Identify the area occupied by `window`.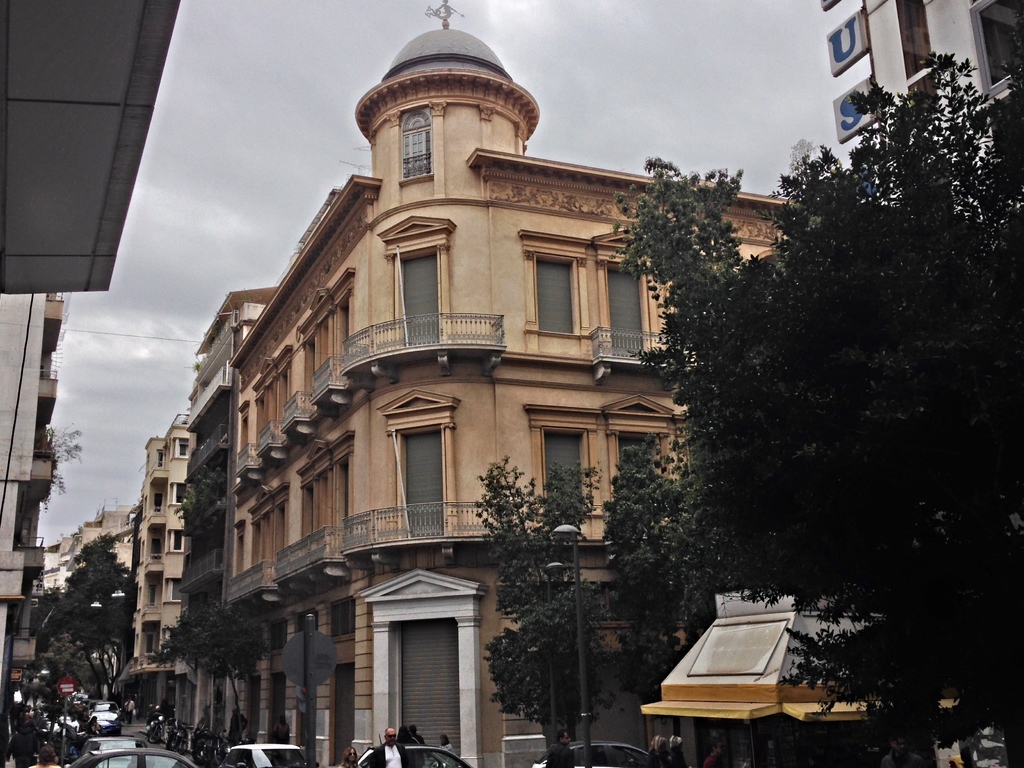
Area: 174,484,189,506.
